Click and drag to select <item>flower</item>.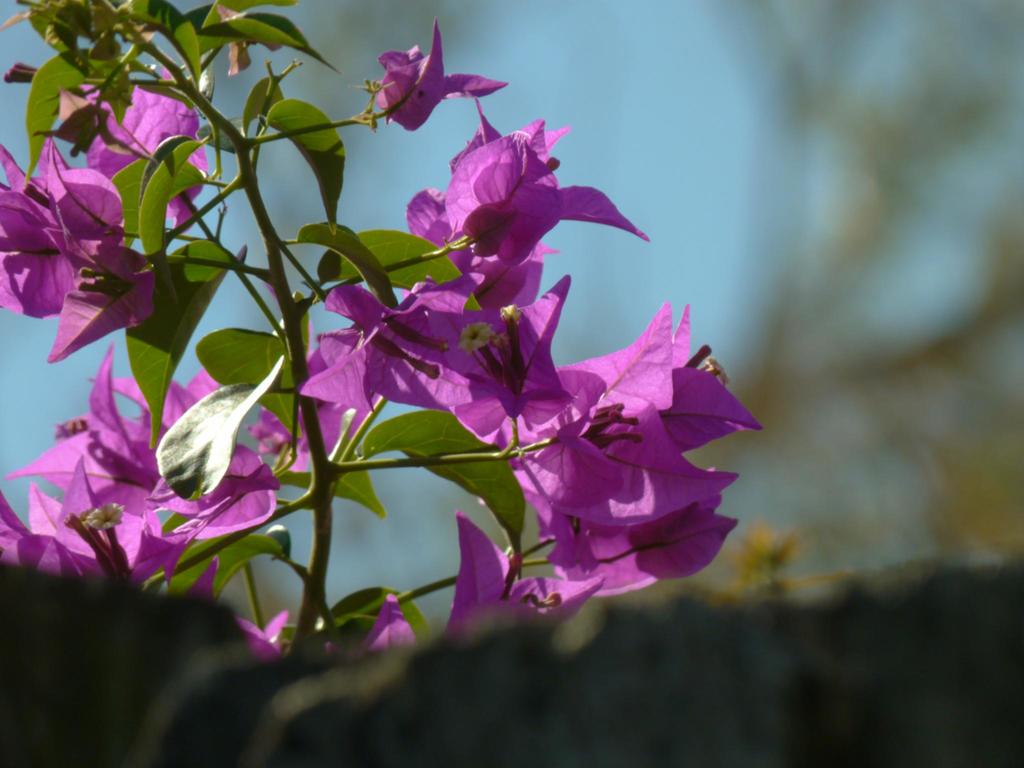
Selection: {"left": 2, "top": 134, "right": 154, "bottom": 369}.
